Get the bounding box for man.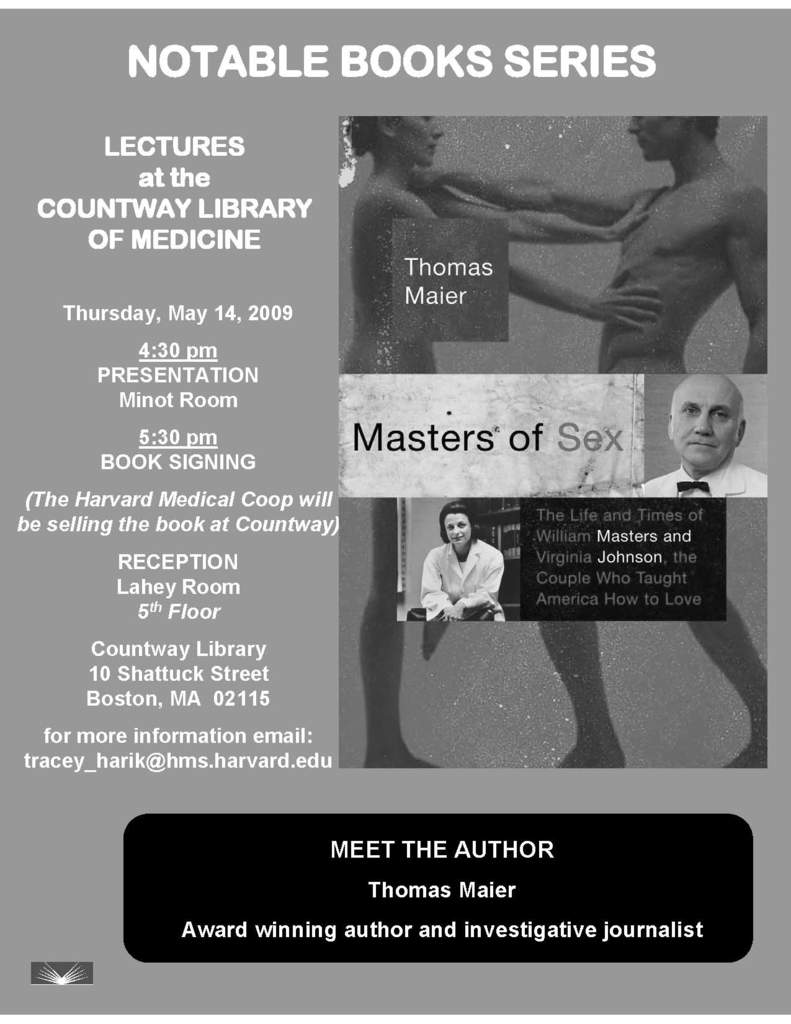
bbox=(640, 373, 765, 497).
